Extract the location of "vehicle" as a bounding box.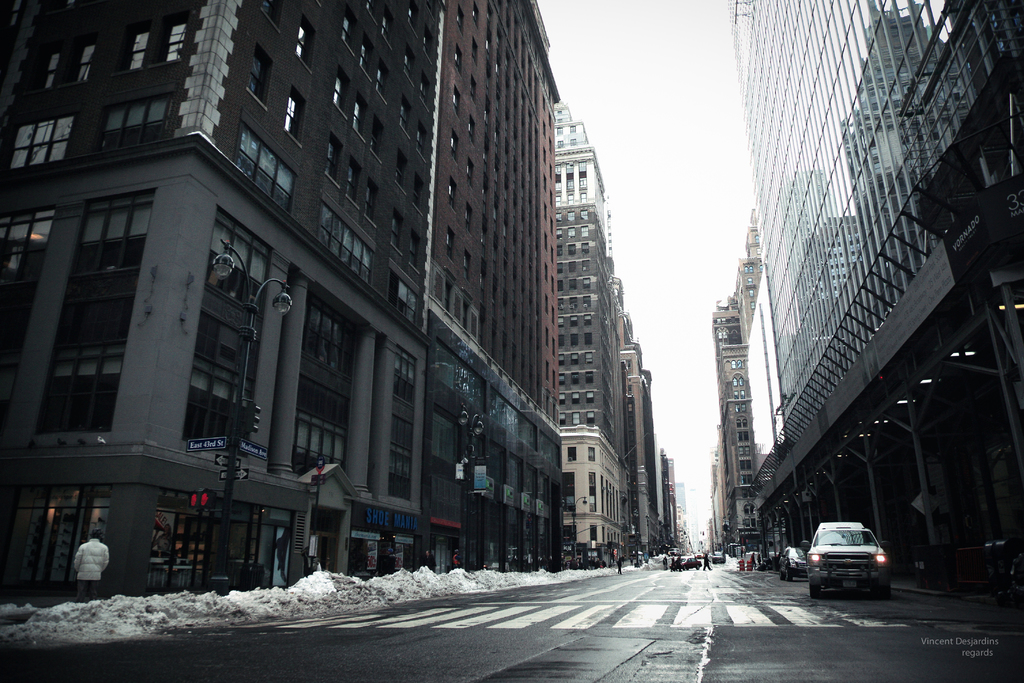
(806,530,895,598).
